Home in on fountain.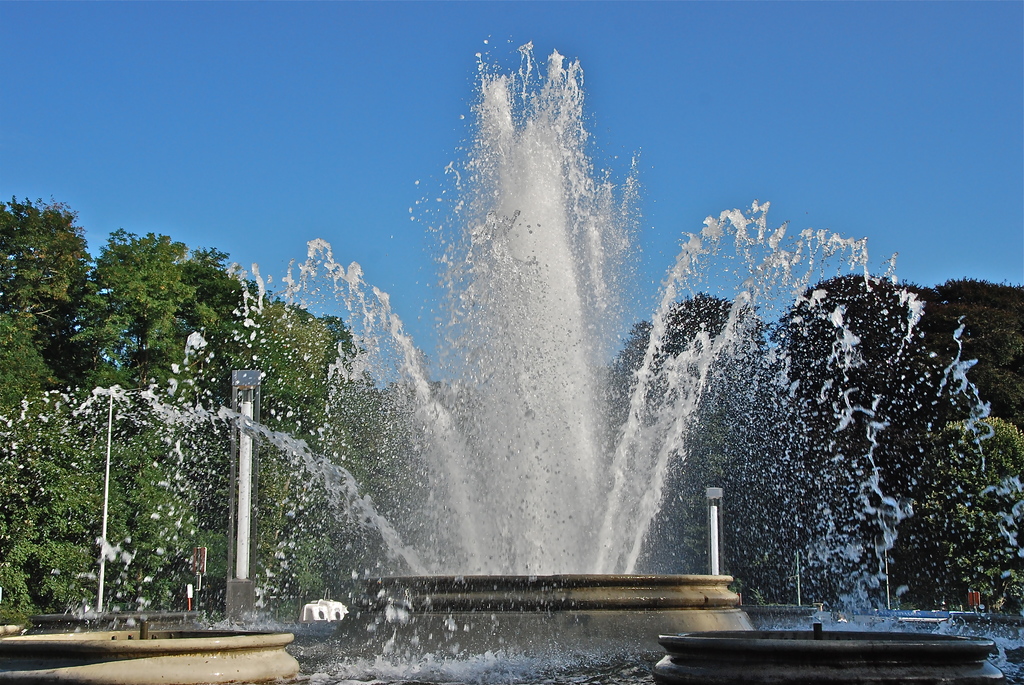
Homed in at left=0, top=31, right=1022, bottom=684.
